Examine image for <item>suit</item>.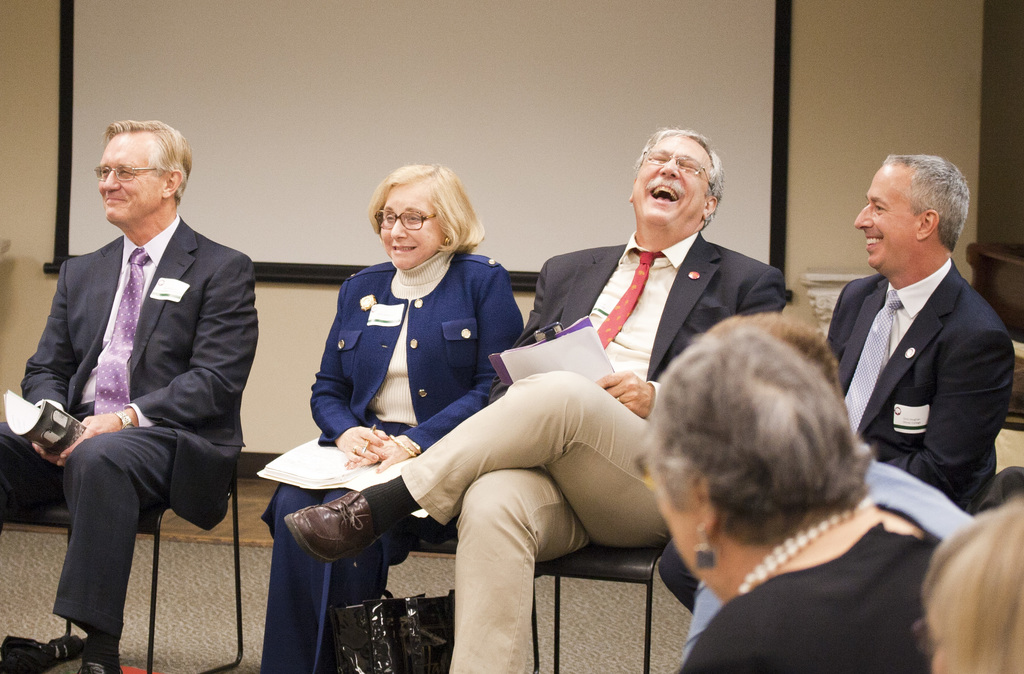
Examination result: bbox=[657, 258, 1016, 612].
